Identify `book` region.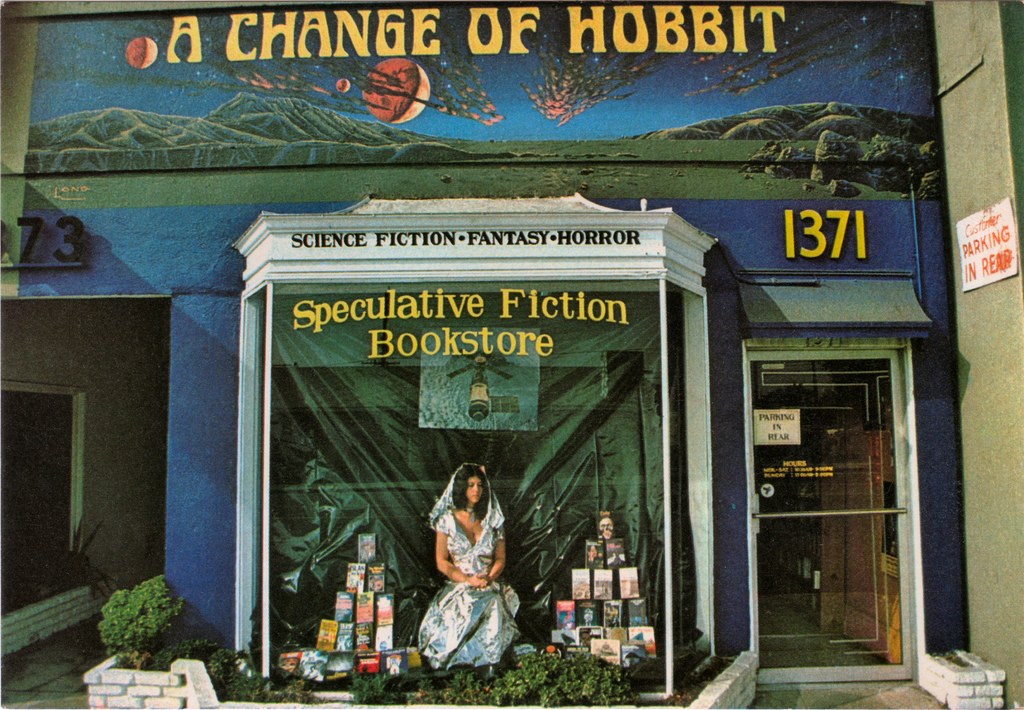
Region: left=376, top=629, right=401, bottom=655.
